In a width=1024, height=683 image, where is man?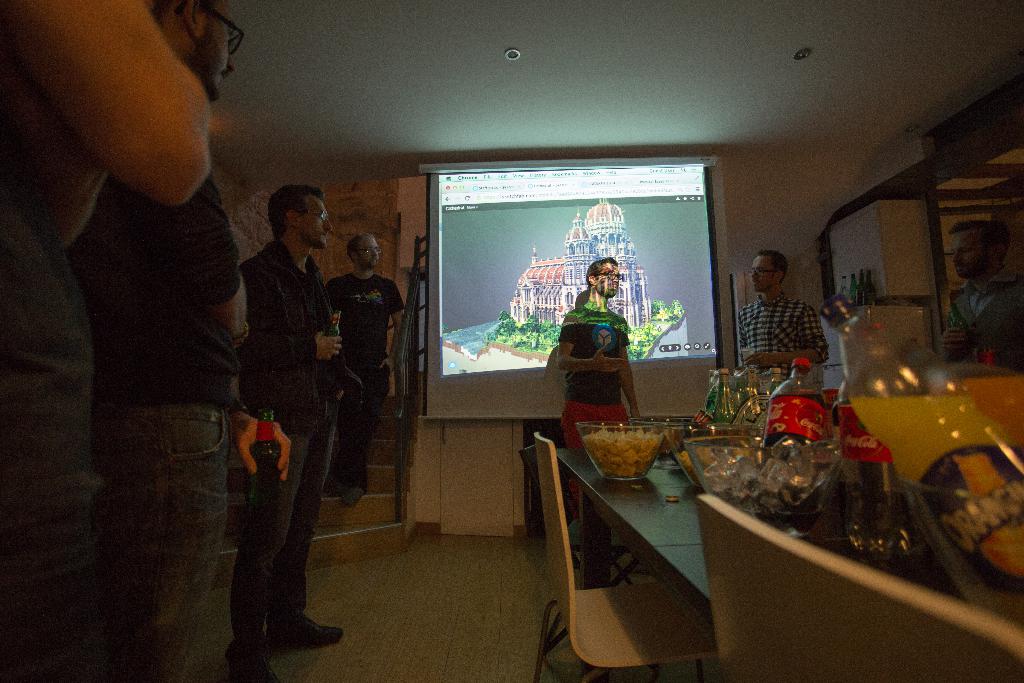
bbox=(937, 224, 1023, 375).
